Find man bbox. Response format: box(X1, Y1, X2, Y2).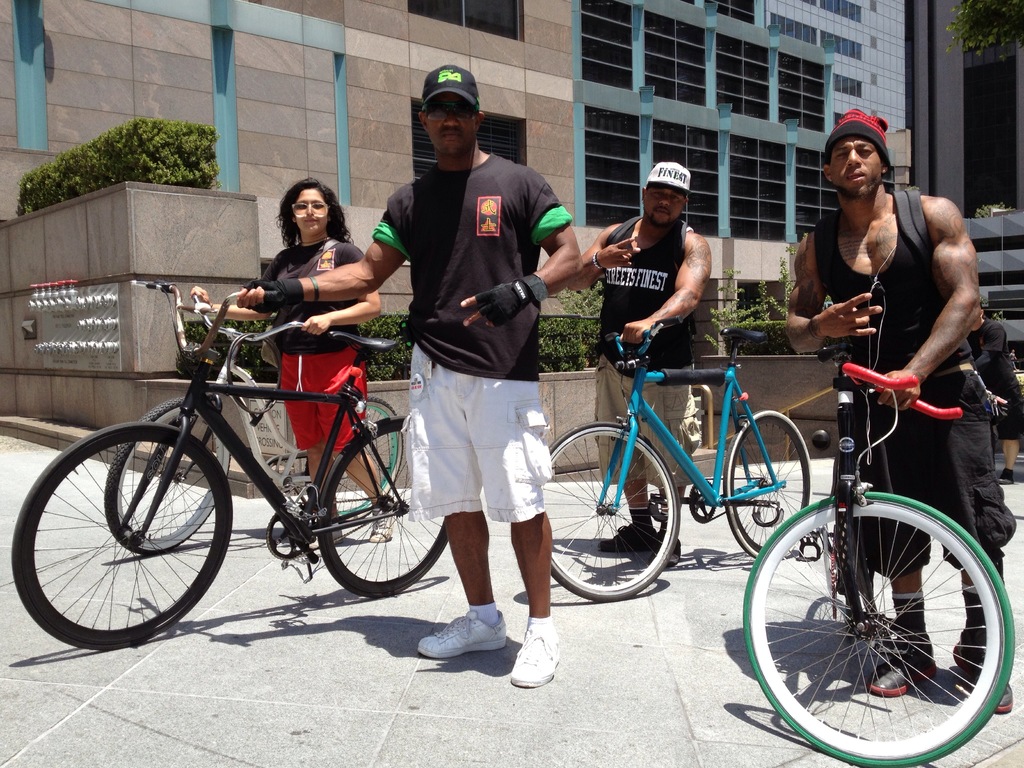
box(785, 108, 1014, 714).
